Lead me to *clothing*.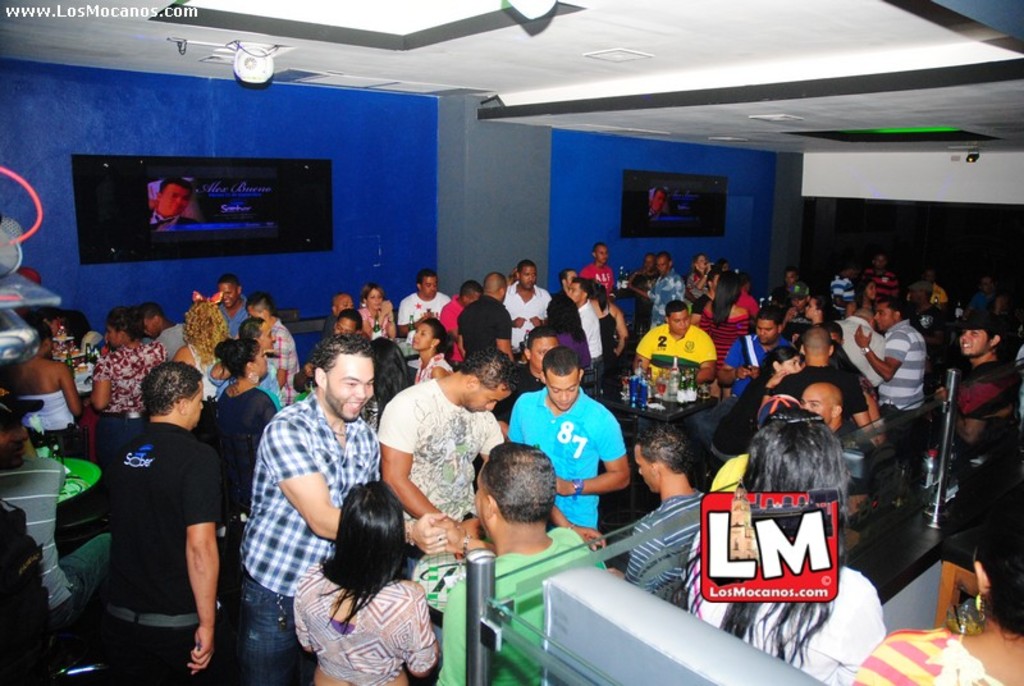
Lead to 209,360,284,402.
